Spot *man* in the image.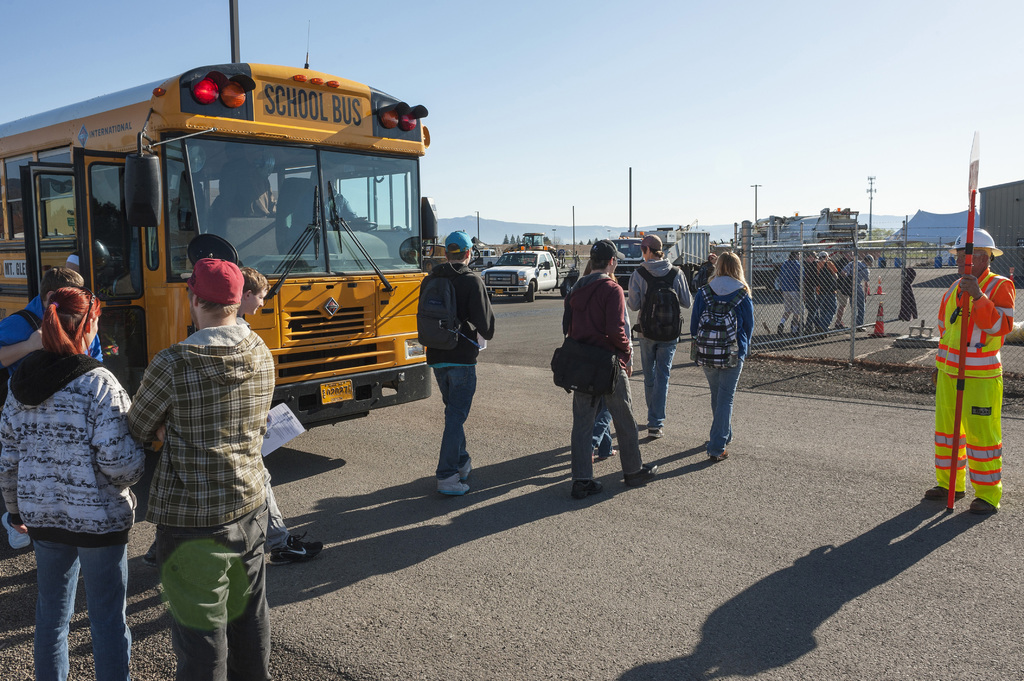
*man* found at x1=125 y1=255 x2=273 y2=680.
